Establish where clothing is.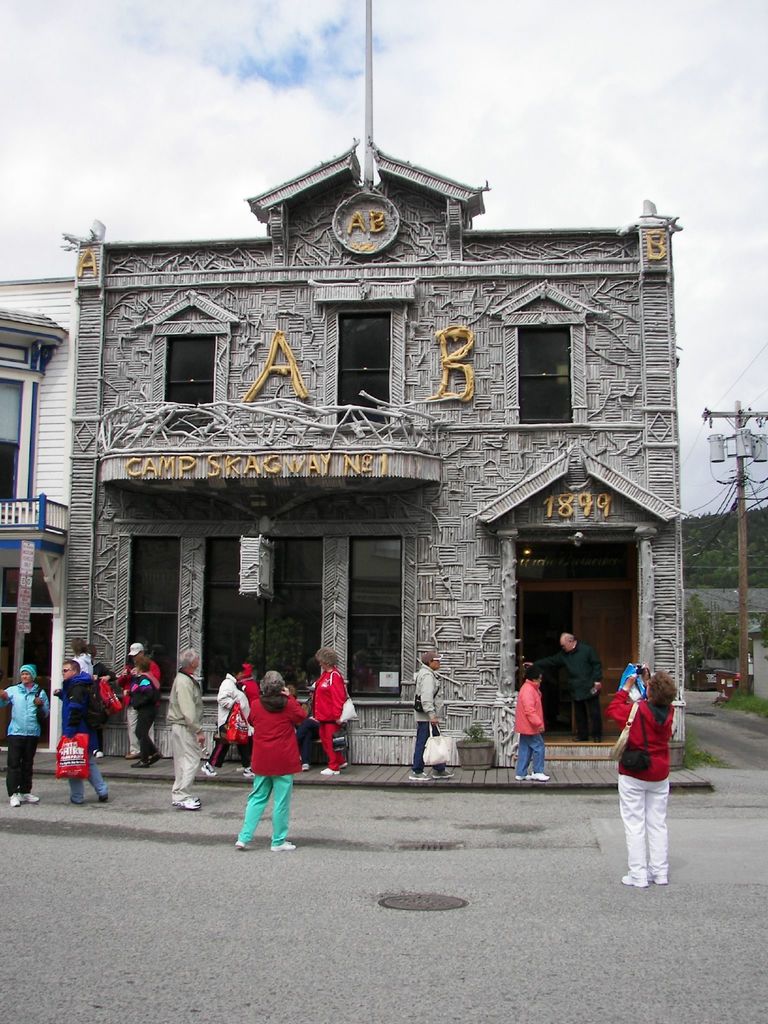
Established at <box>164,675,204,797</box>.
